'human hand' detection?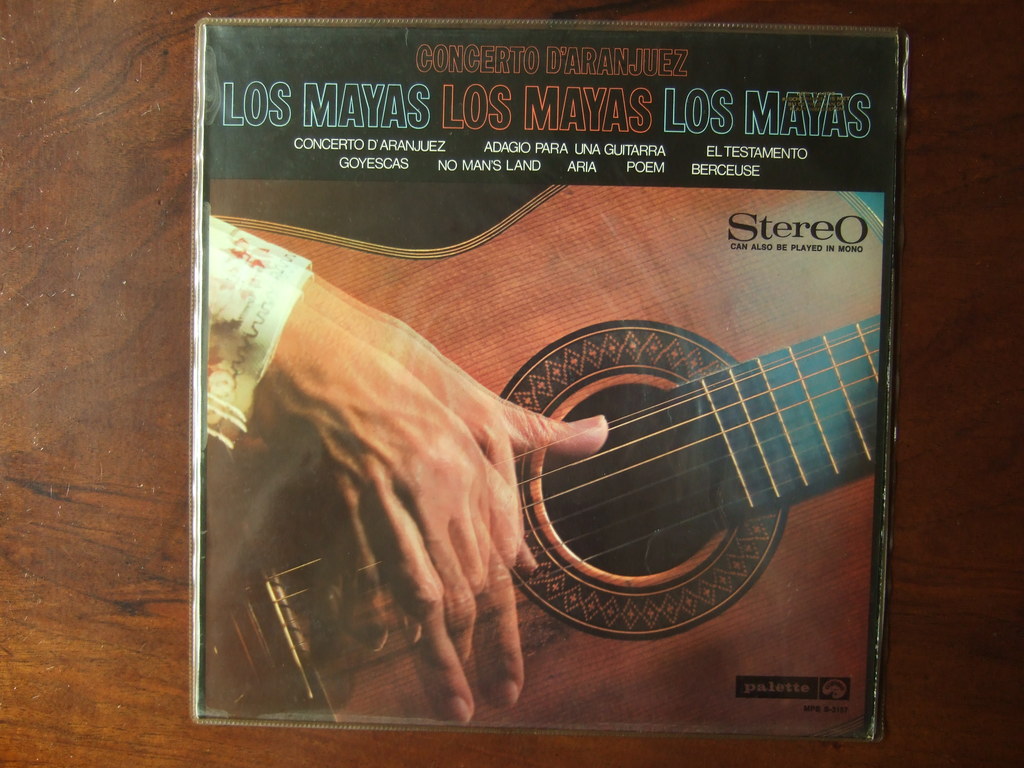
(left=253, top=313, right=668, bottom=698)
